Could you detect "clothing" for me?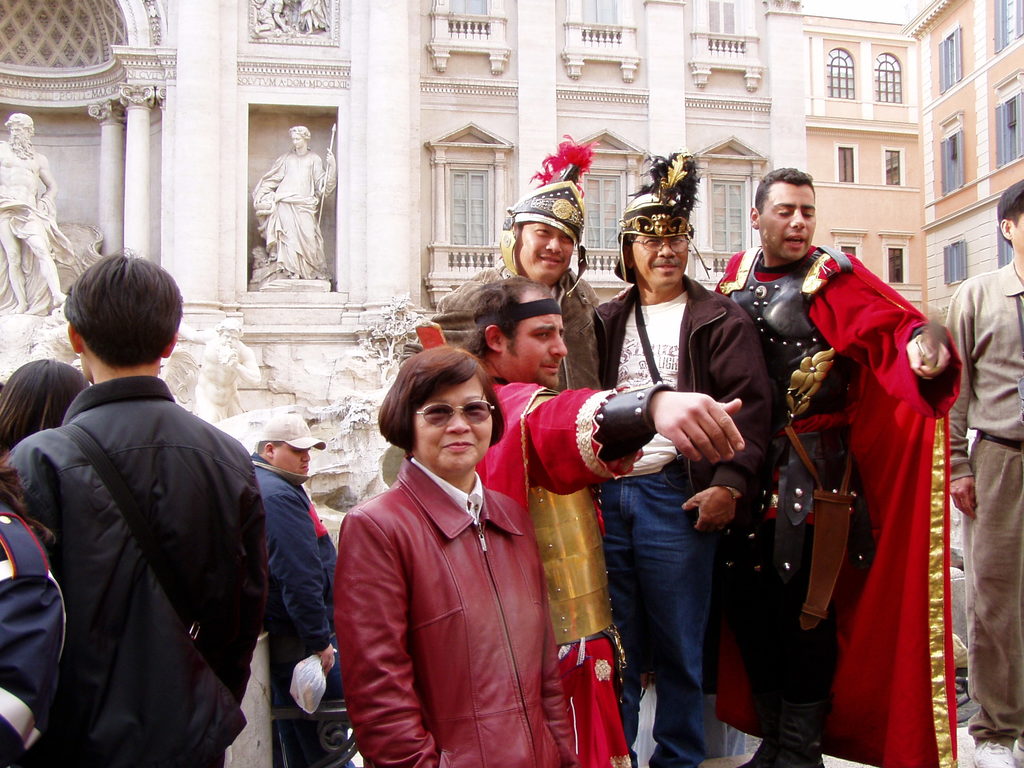
Detection result: [x1=0, y1=522, x2=67, y2=762].
